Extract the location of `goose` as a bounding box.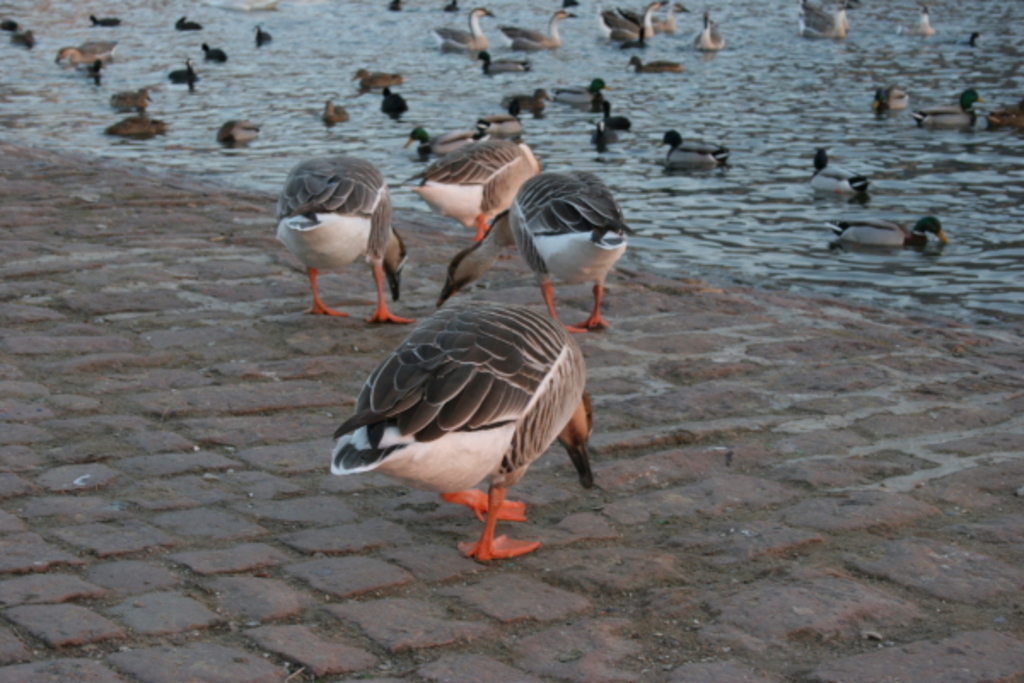
select_region(662, 128, 741, 169).
